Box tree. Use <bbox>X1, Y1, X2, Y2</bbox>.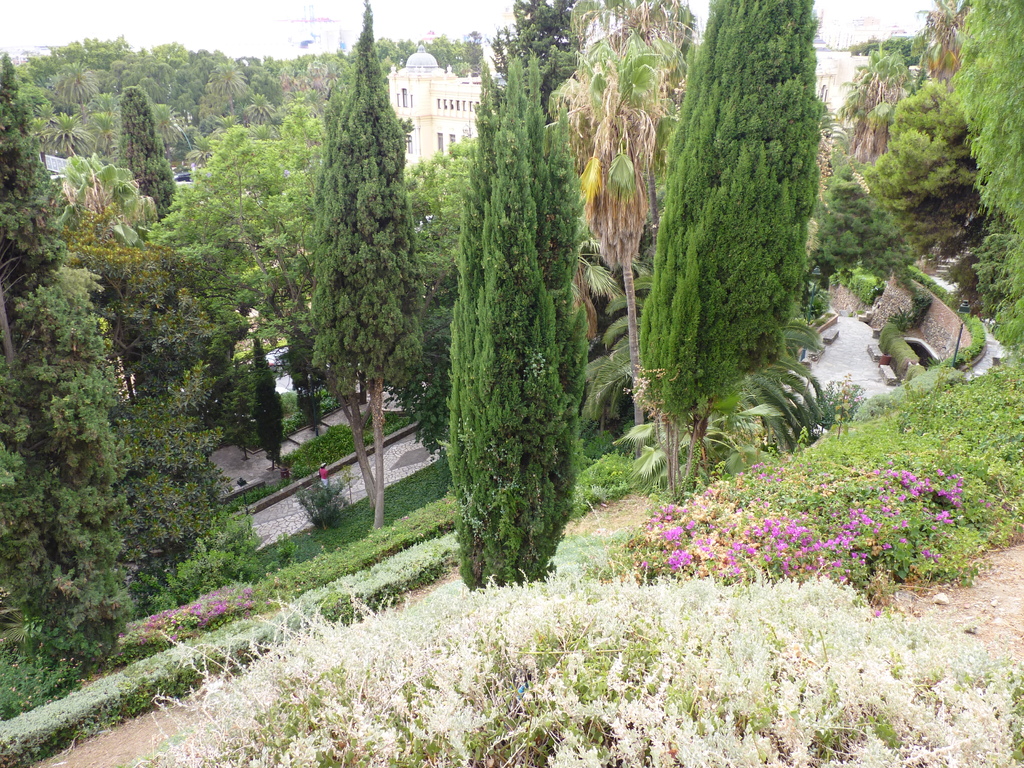
<bbox>636, 0, 825, 497</bbox>.
